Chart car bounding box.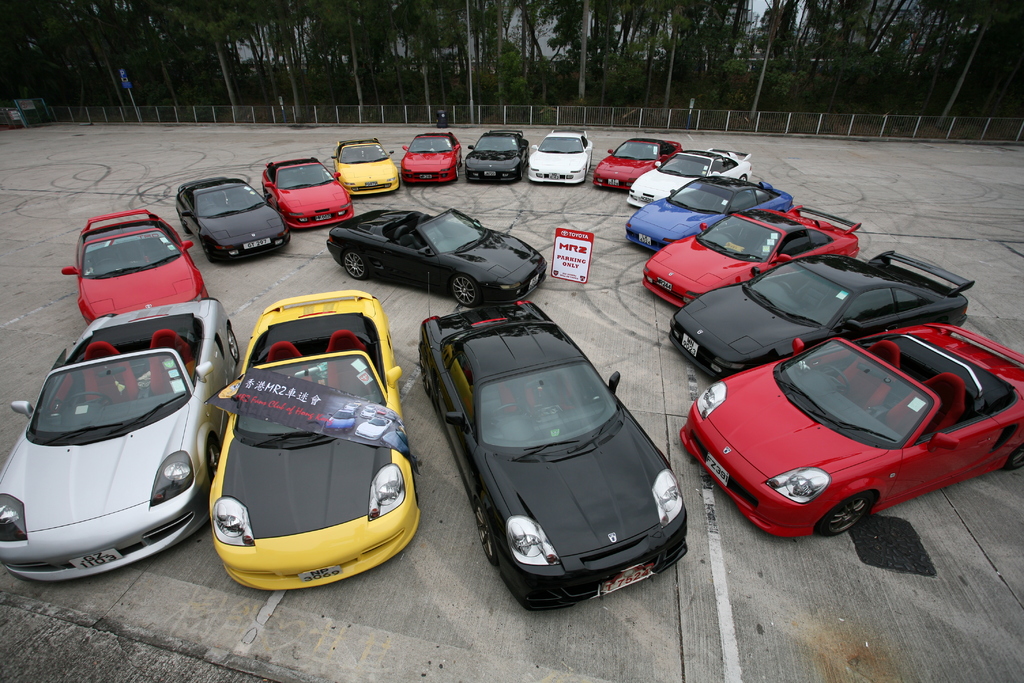
Charted: [x1=399, y1=131, x2=464, y2=183].
